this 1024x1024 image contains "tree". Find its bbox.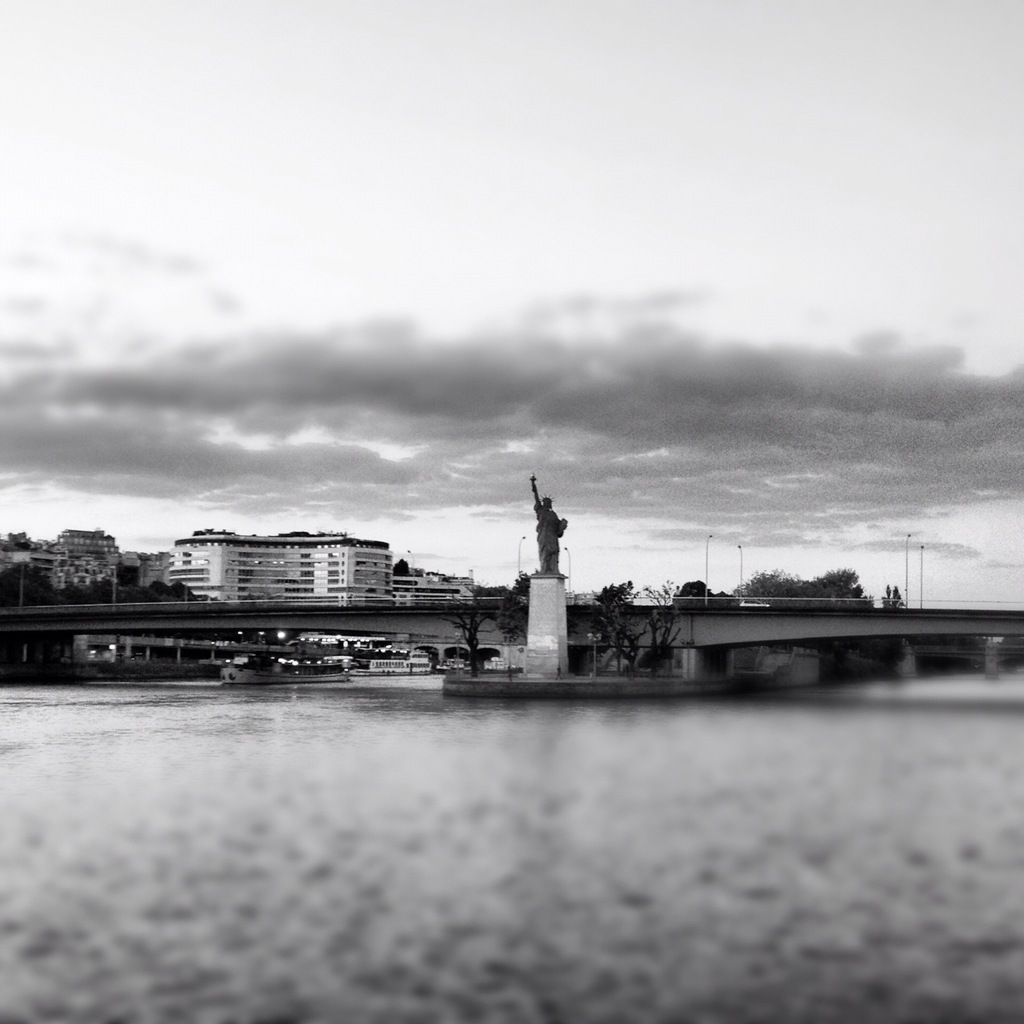
{"x1": 485, "y1": 568, "x2": 538, "y2": 652}.
